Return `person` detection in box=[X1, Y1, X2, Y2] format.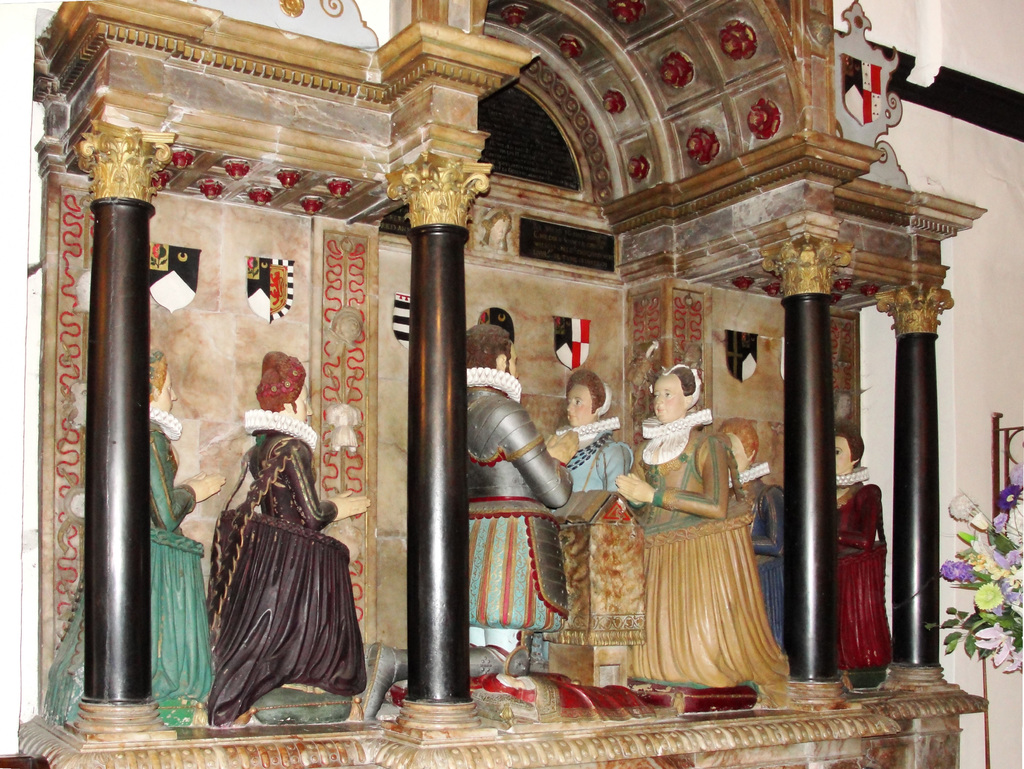
box=[462, 323, 583, 692].
